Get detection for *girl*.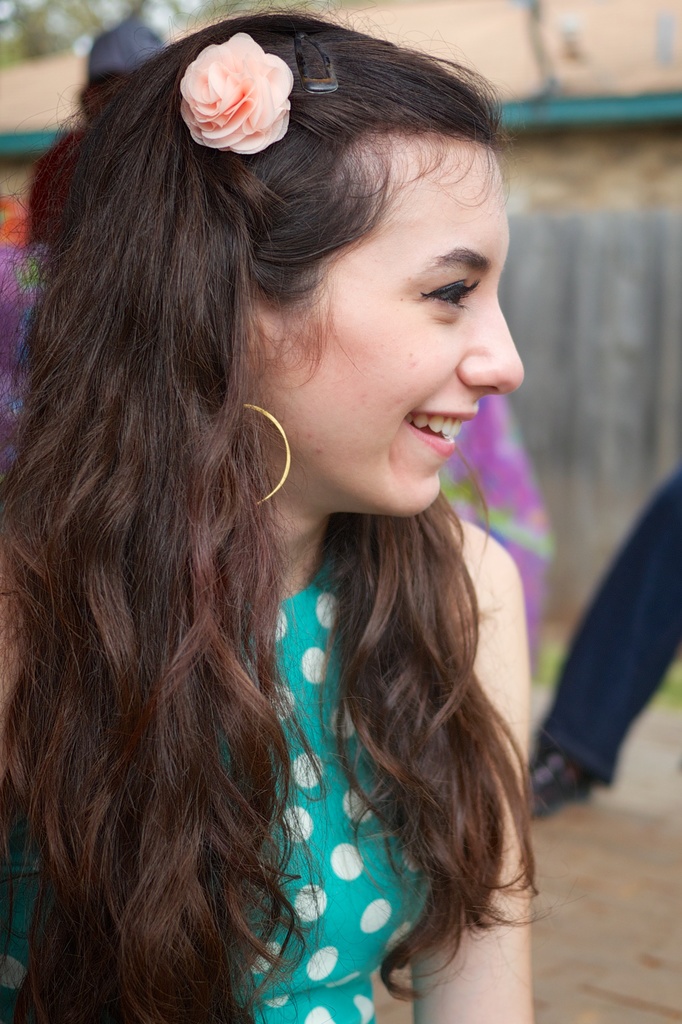
Detection: Rect(0, 0, 531, 1023).
